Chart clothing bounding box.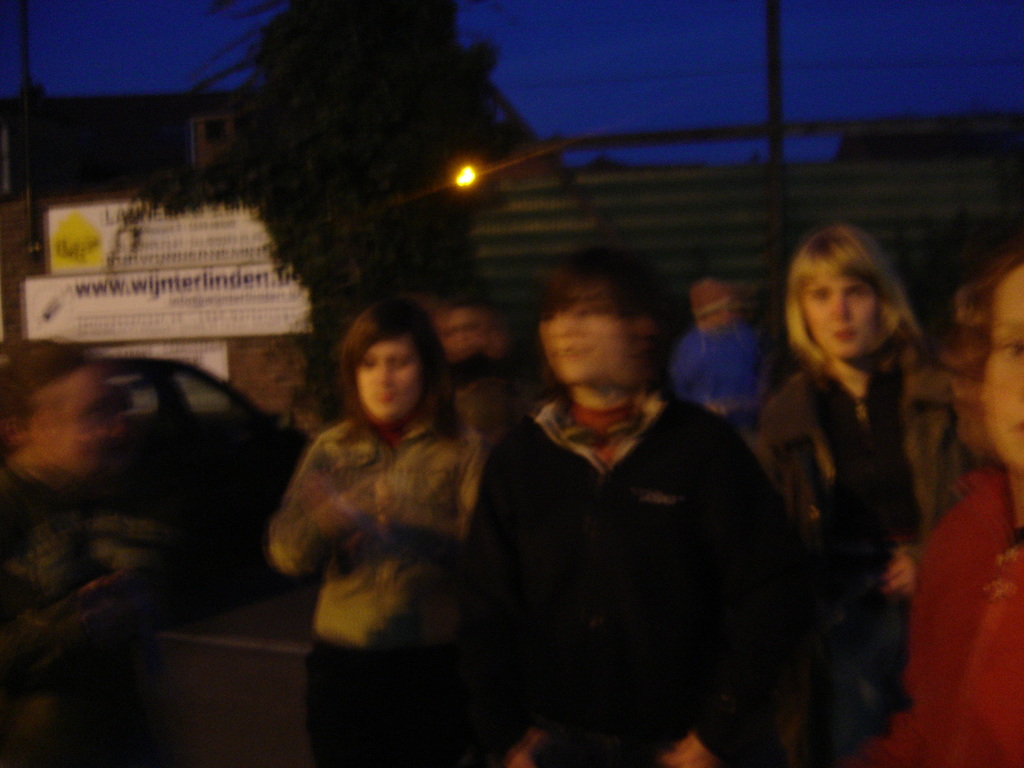
Charted: crop(729, 358, 963, 758).
